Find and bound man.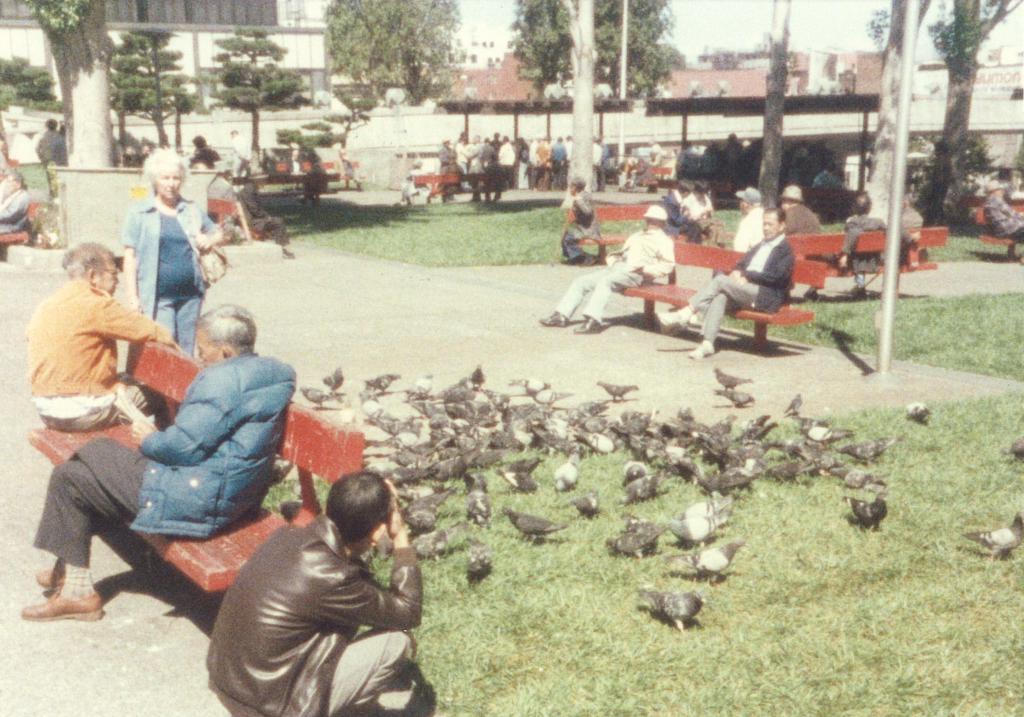
Bound: l=728, t=186, r=775, b=254.
